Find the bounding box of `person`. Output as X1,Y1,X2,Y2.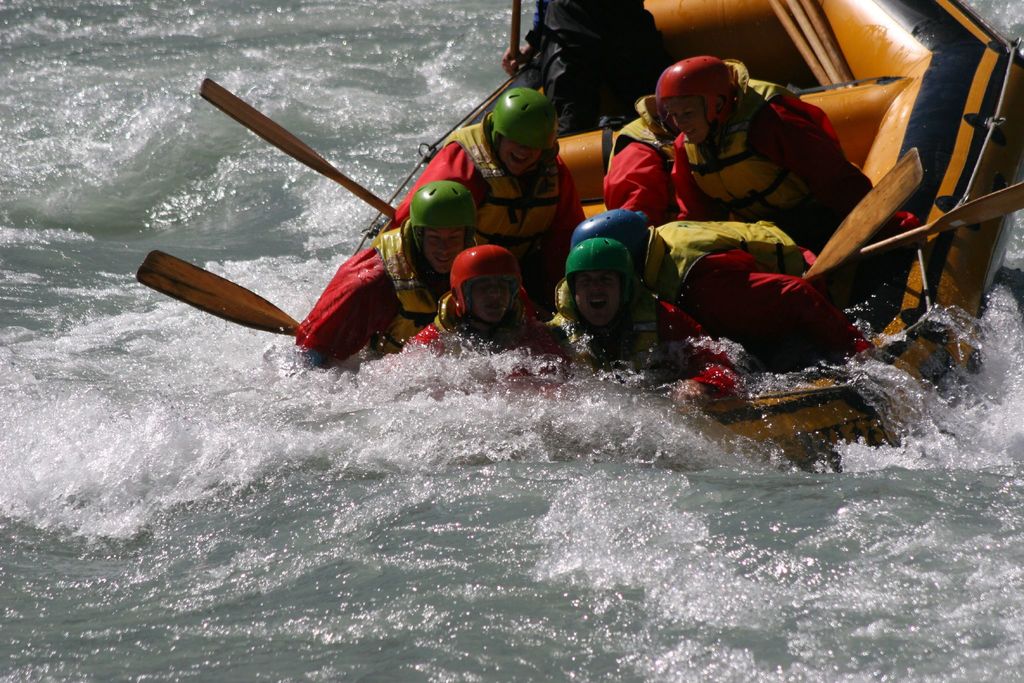
548,233,755,404.
